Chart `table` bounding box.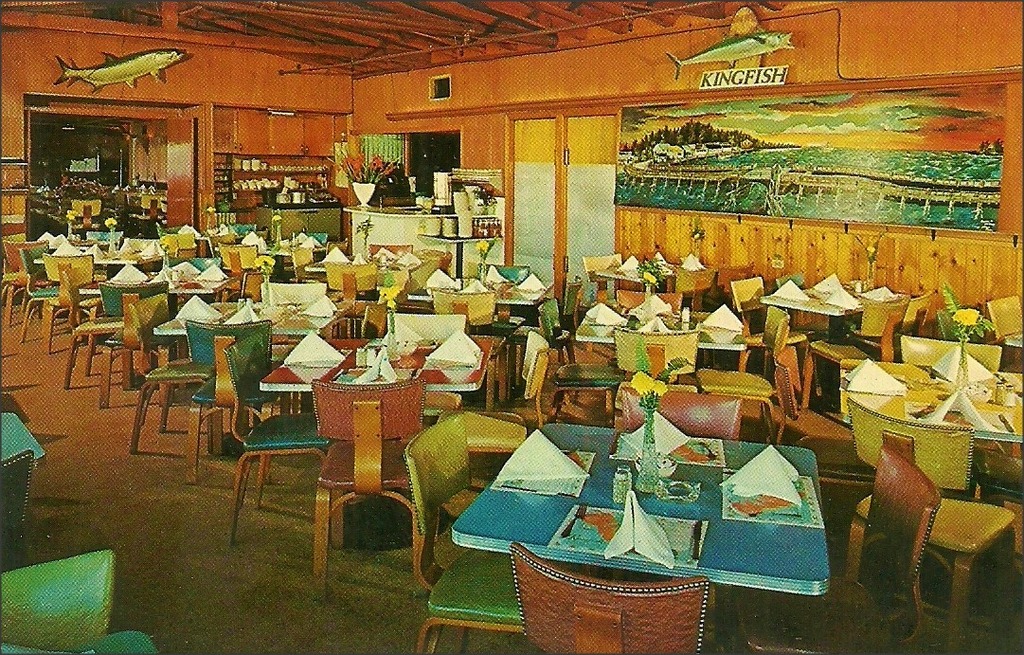
Charted: (251, 334, 495, 408).
